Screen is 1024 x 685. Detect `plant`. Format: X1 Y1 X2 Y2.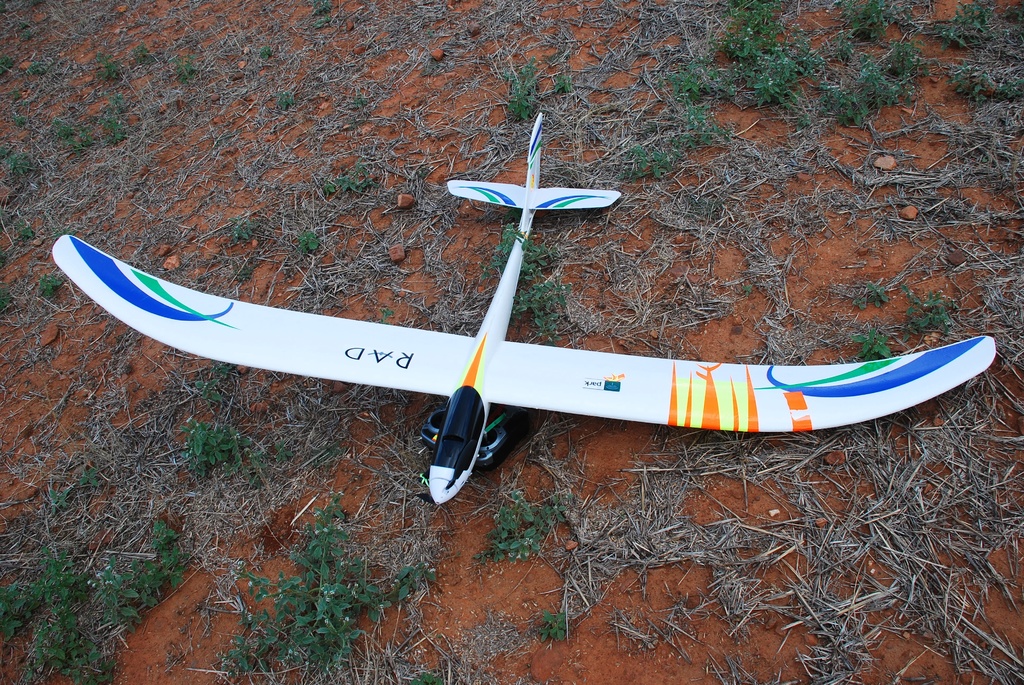
15 18 36 40.
